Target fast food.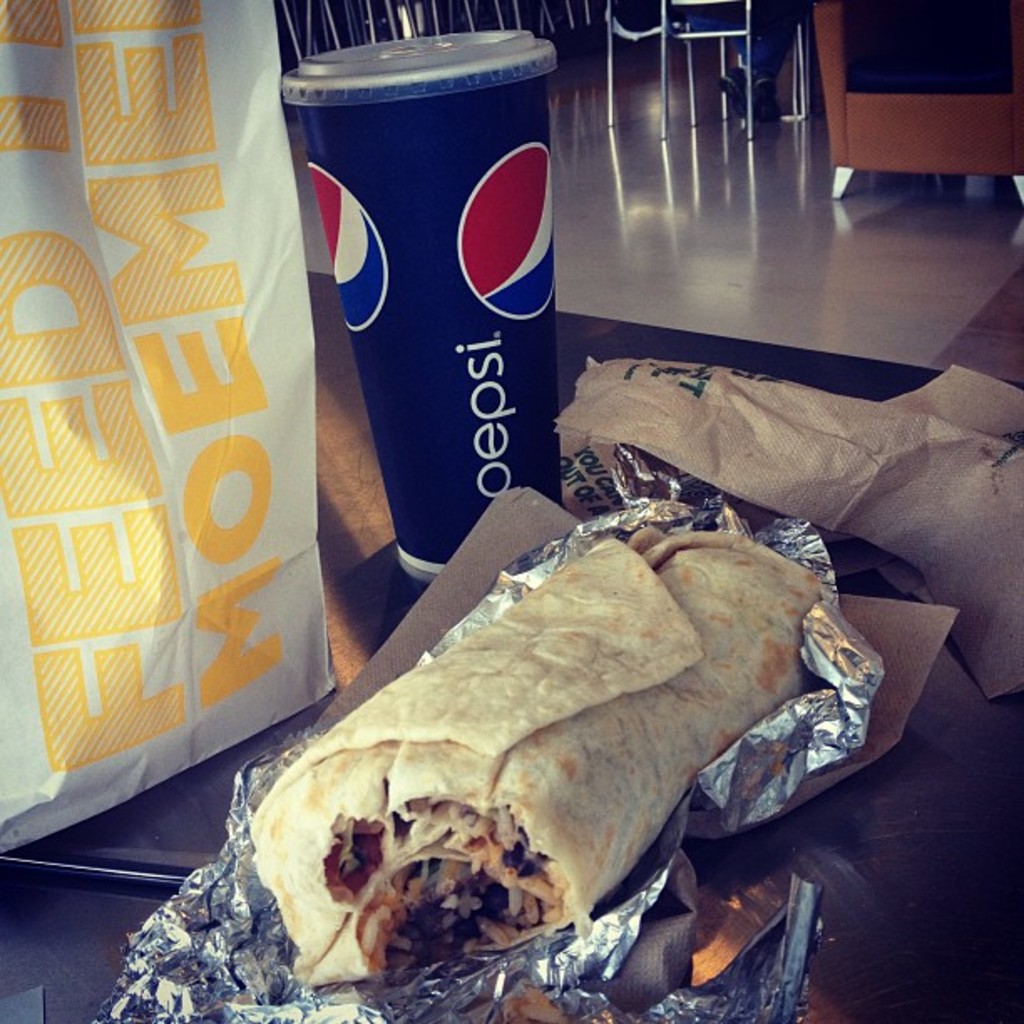
Target region: 157/502/893/1023.
